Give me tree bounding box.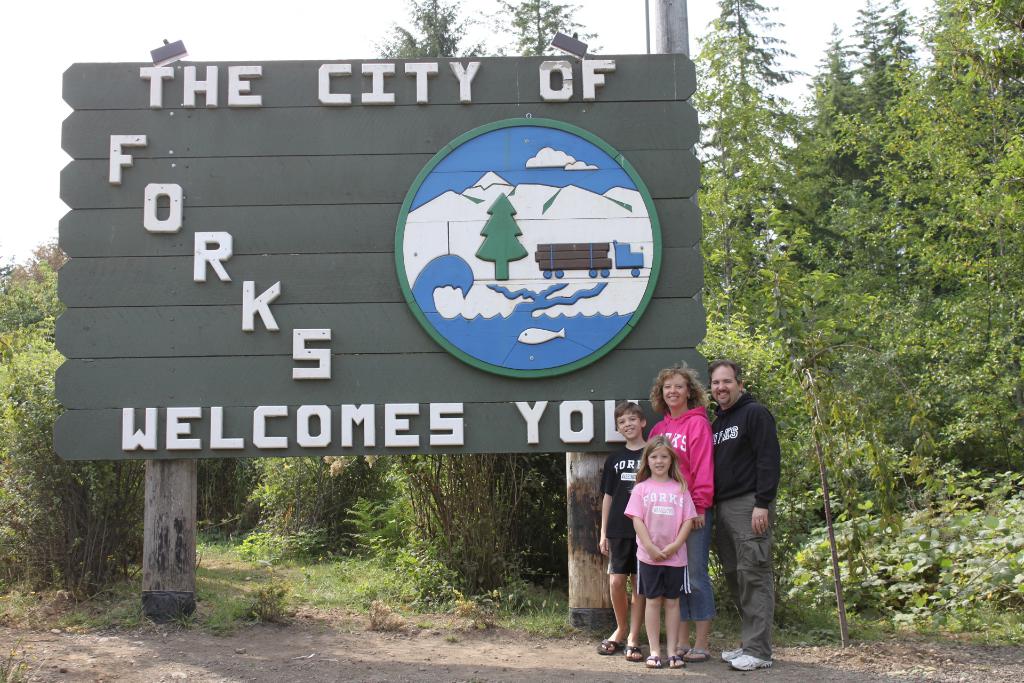
detection(791, 26, 872, 247).
